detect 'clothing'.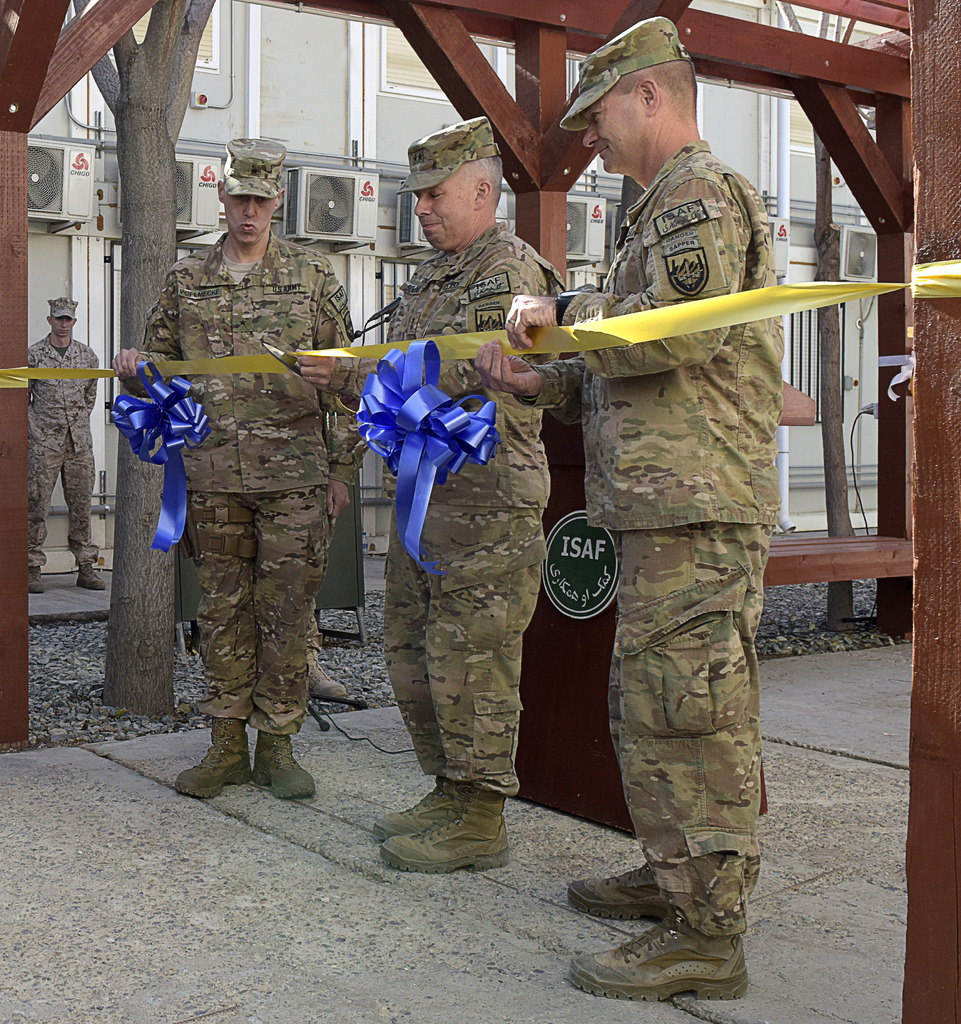
Detected at bbox=(137, 159, 365, 780).
